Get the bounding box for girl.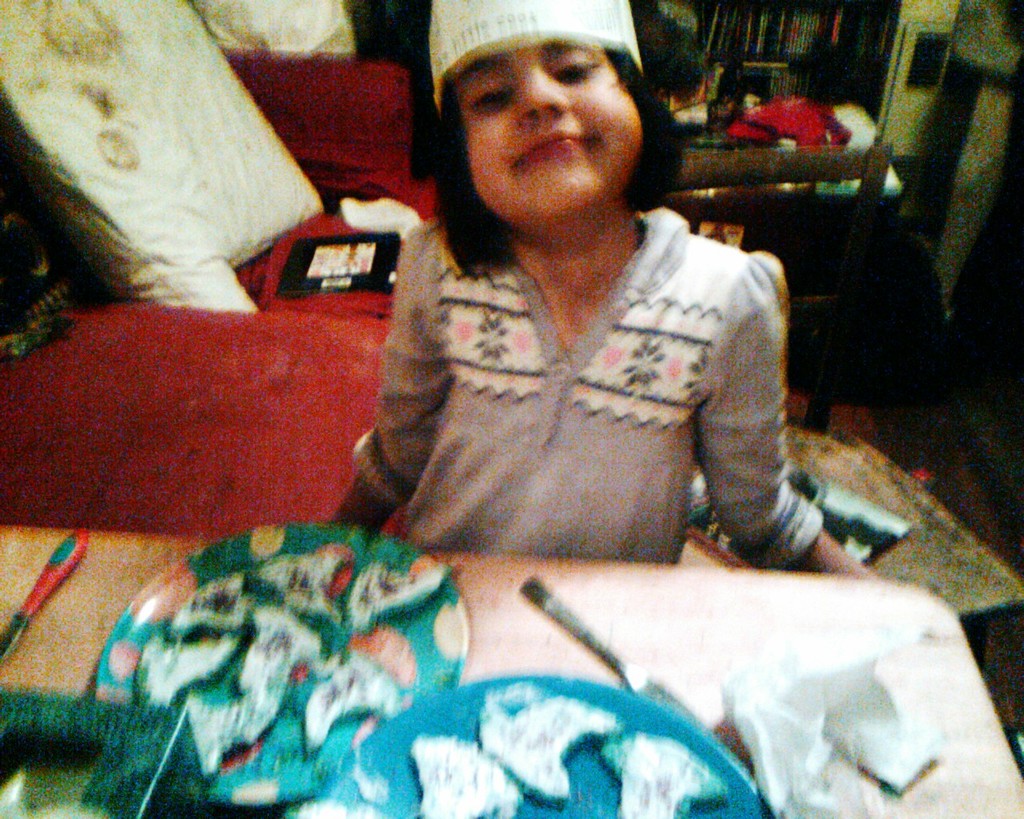
(left=318, top=0, right=869, bottom=578).
